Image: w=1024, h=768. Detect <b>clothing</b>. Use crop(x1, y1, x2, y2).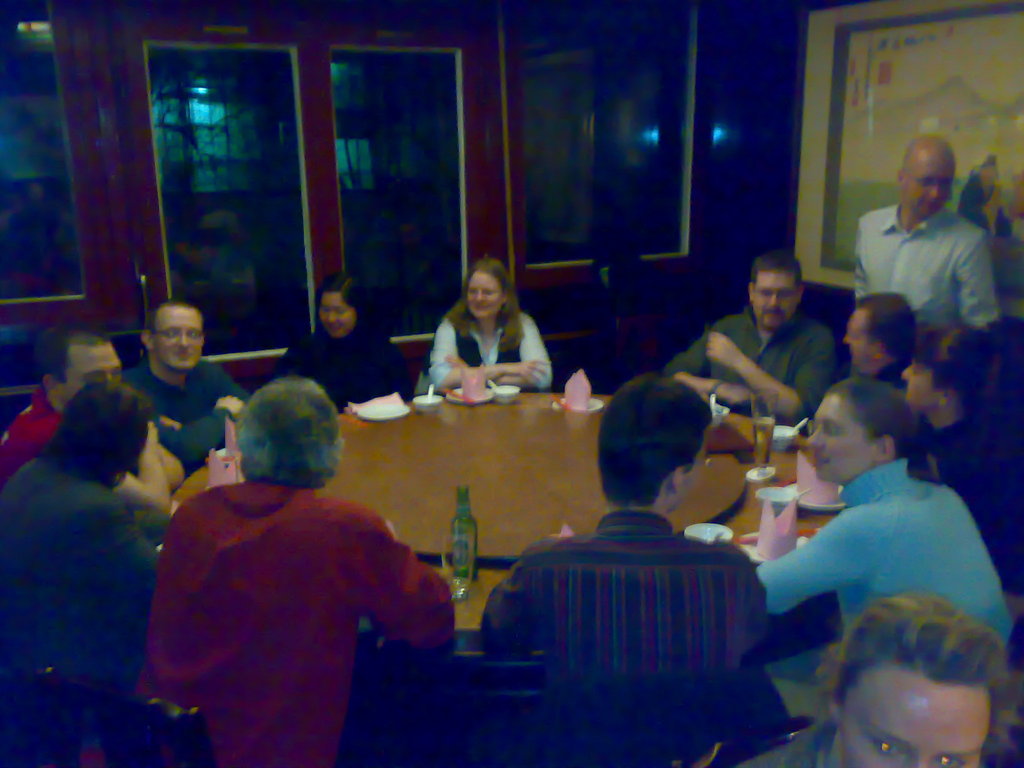
crop(139, 483, 459, 767).
